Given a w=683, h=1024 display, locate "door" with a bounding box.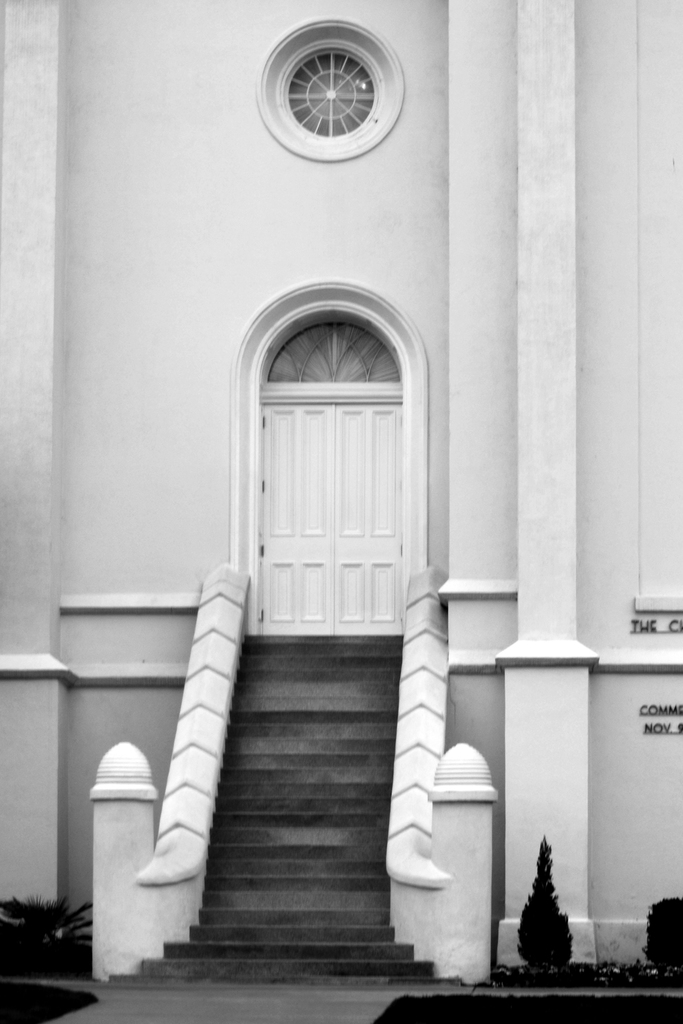
Located: (225, 283, 430, 664).
